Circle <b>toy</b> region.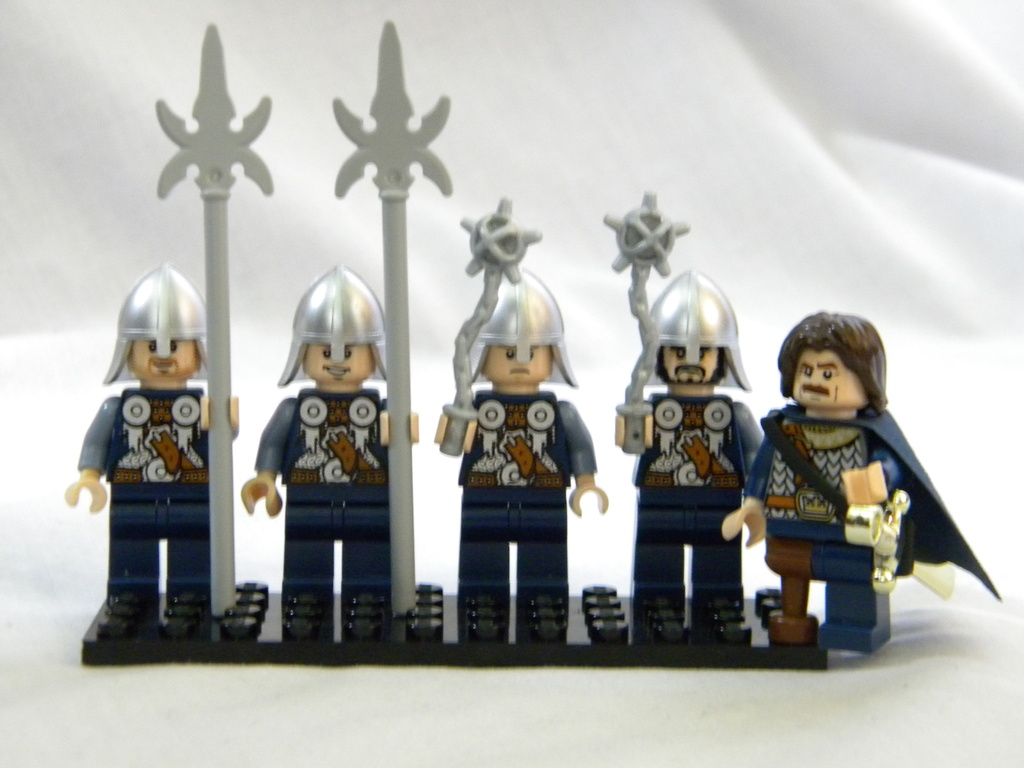
Region: detection(598, 188, 690, 454).
